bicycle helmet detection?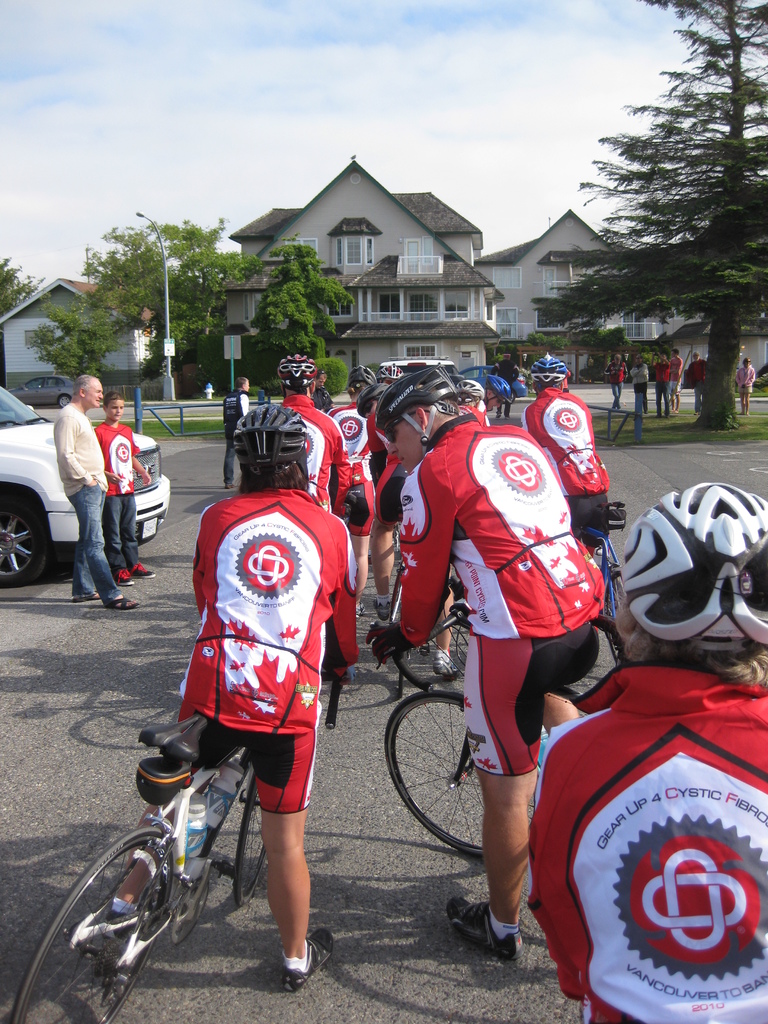
Rect(359, 378, 387, 405)
